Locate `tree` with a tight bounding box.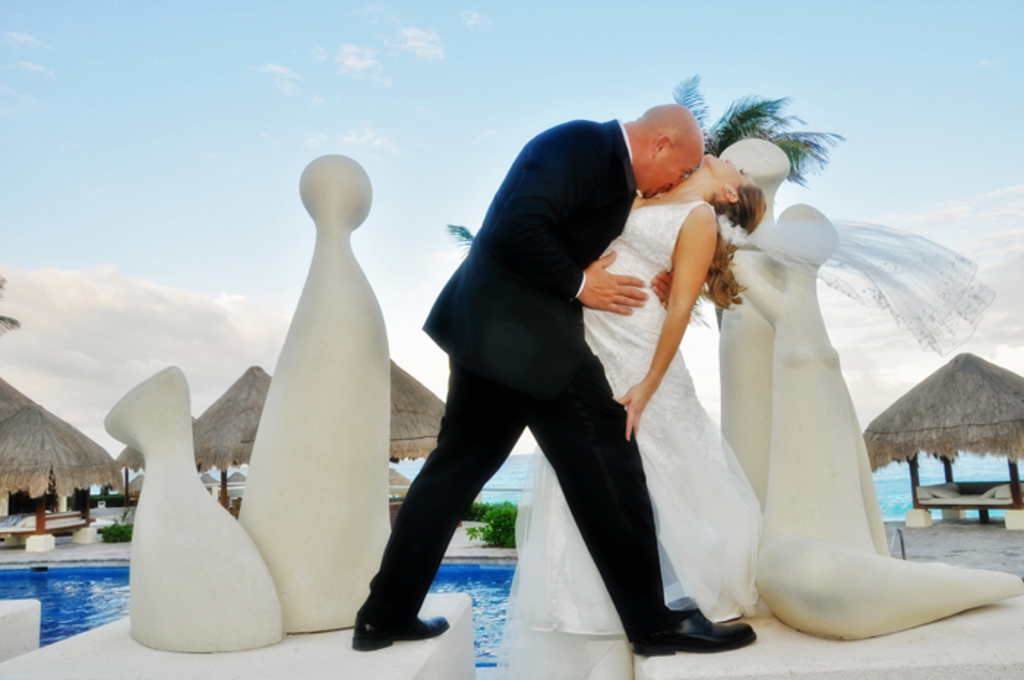
x1=0, y1=275, x2=18, y2=335.
